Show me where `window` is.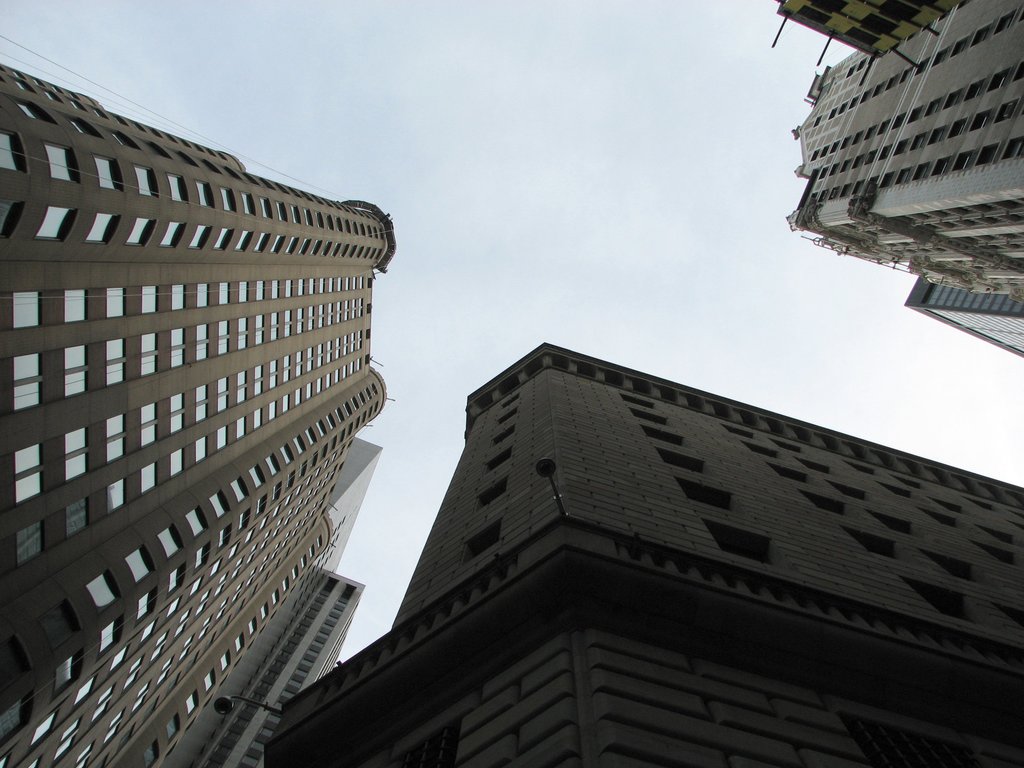
`window` is at (106, 412, 127, 461).
